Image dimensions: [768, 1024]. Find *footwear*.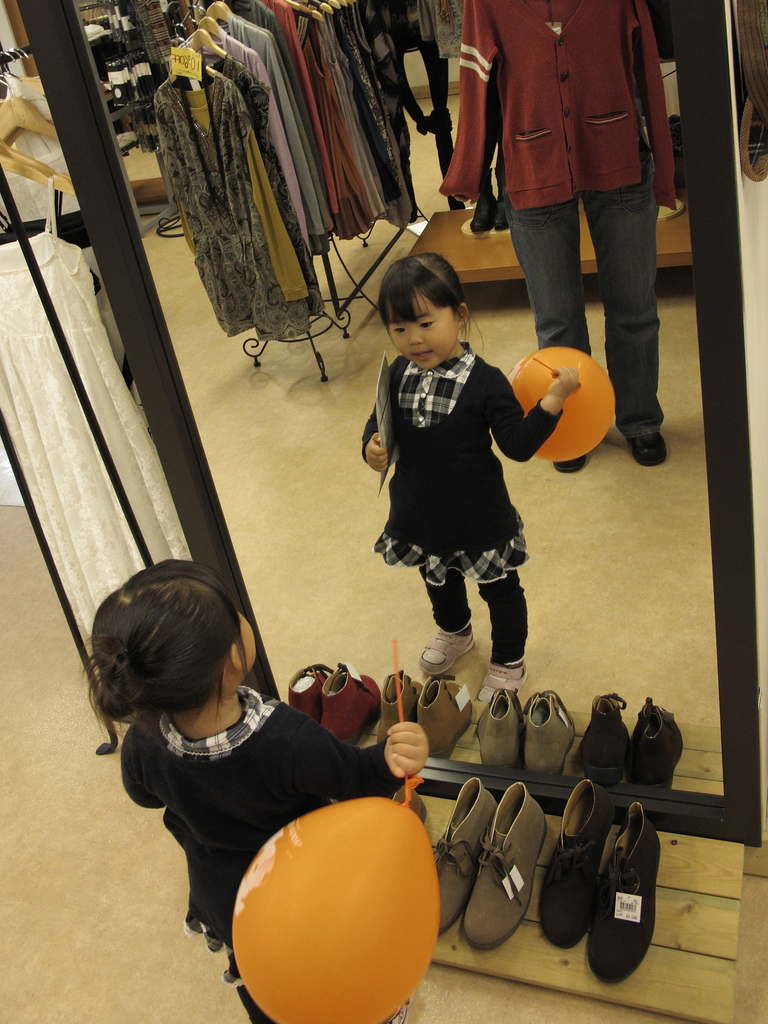
bbox=[394, 779, 429, 820].
